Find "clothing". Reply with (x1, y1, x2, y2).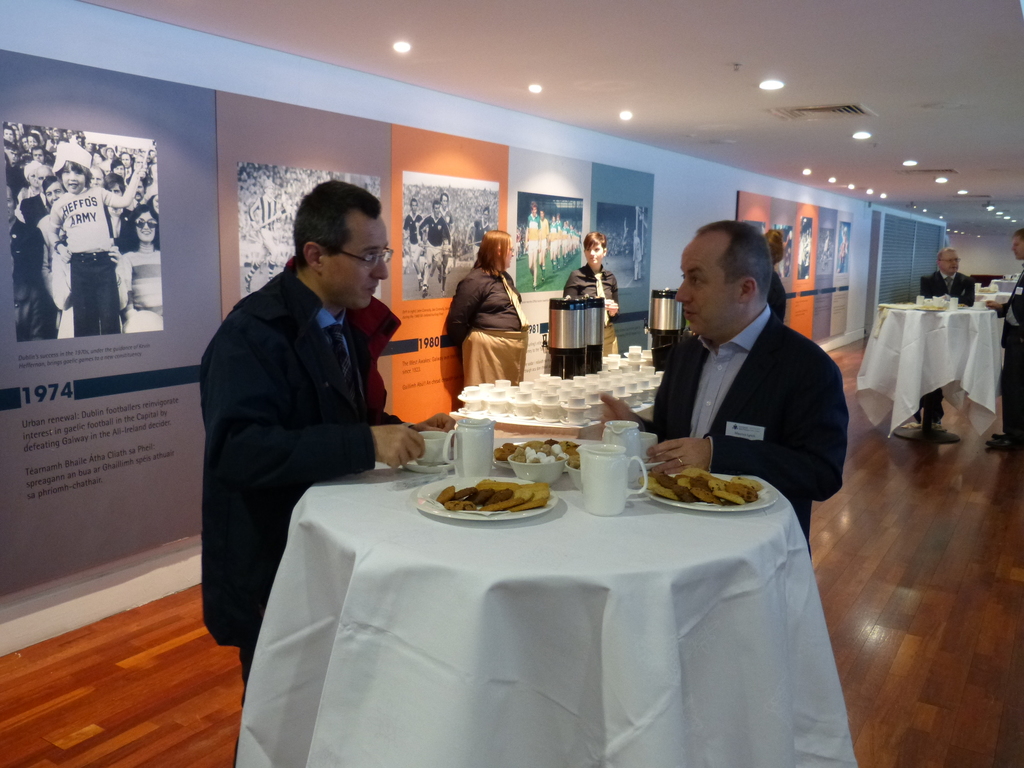
(419, 213, 451, 271).
